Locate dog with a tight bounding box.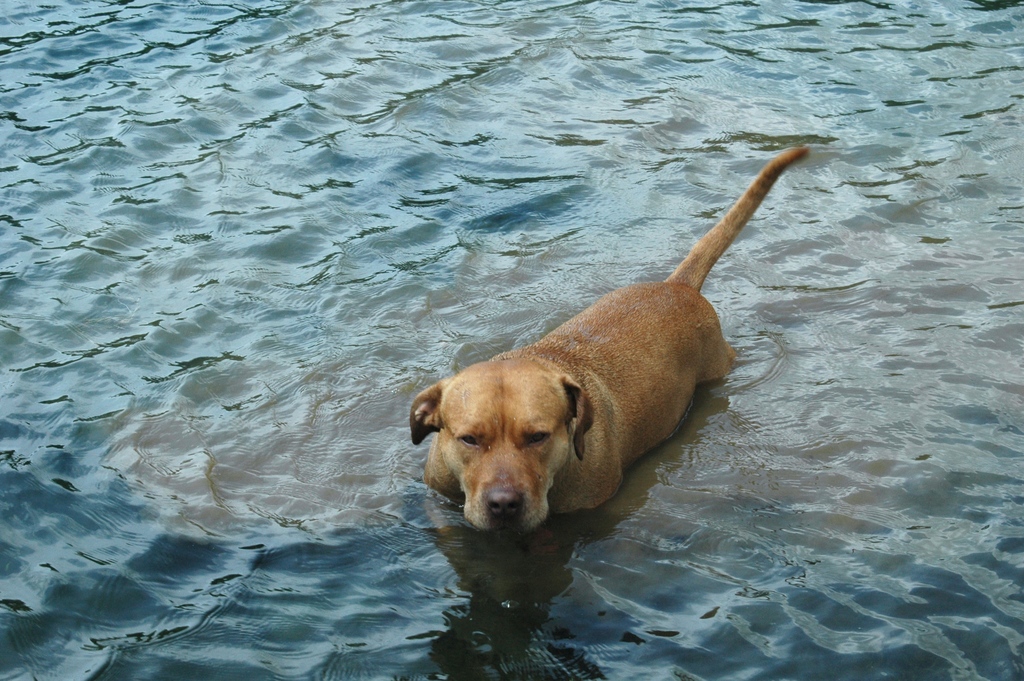
pyautogui.locateOnScreen(409, 147, 810, 542).
